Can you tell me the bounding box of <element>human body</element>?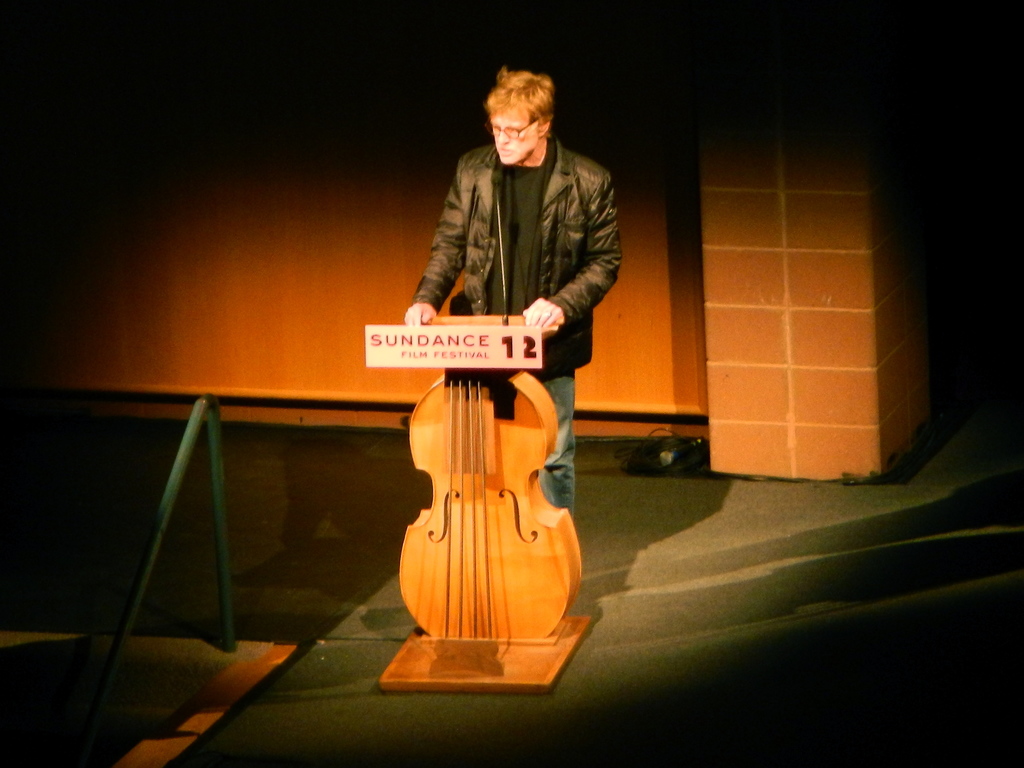
378 227 587 716.
